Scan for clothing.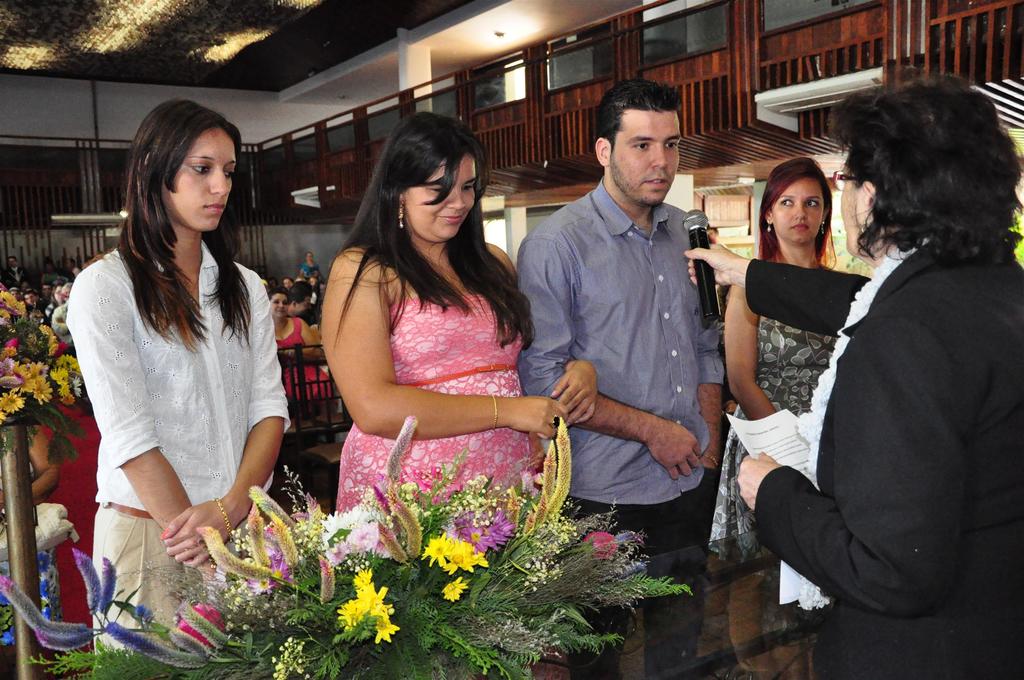
Scan result: box(275, 316, 326, 398).
